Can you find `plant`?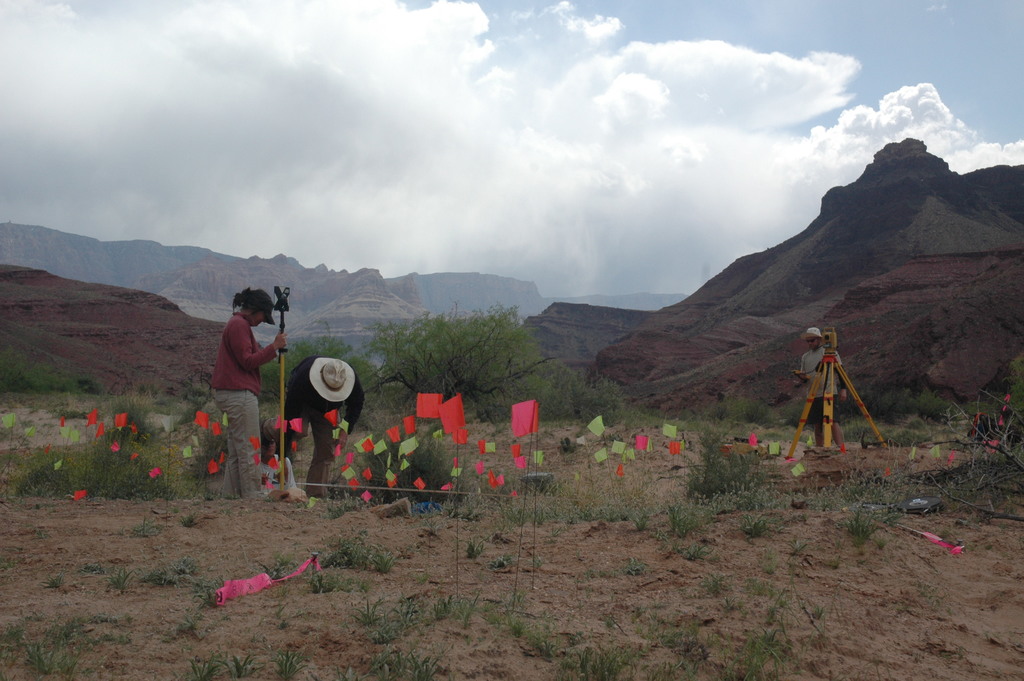
Yes, bounding box: 828 553 842 569.
